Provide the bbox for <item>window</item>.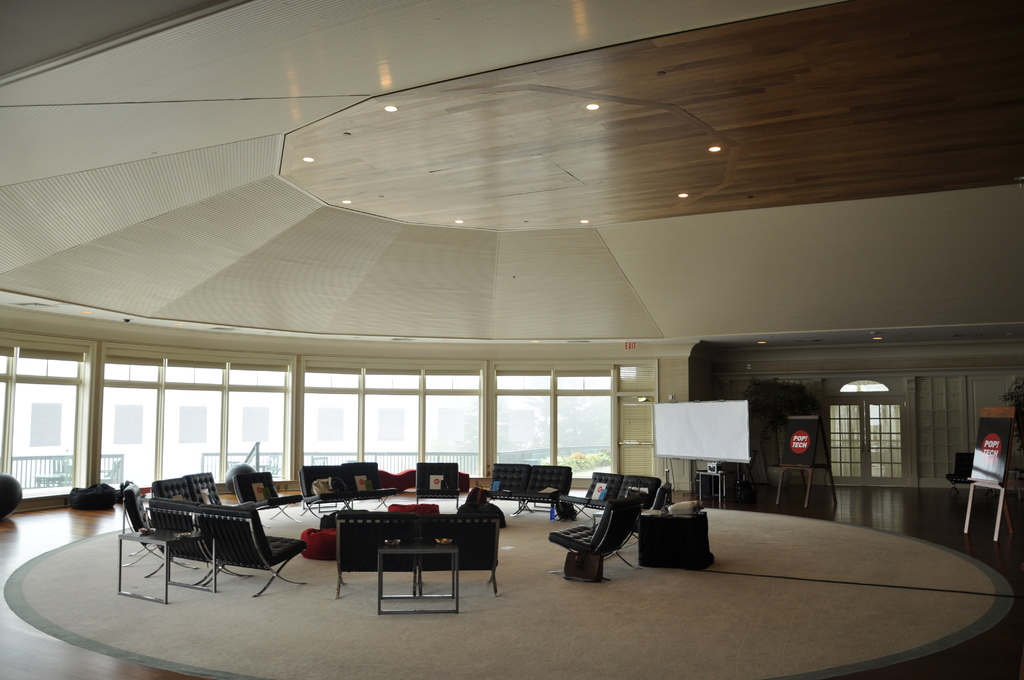
{"x1": 228, "y1": 364, "x2": 289, "y2": 383}.
